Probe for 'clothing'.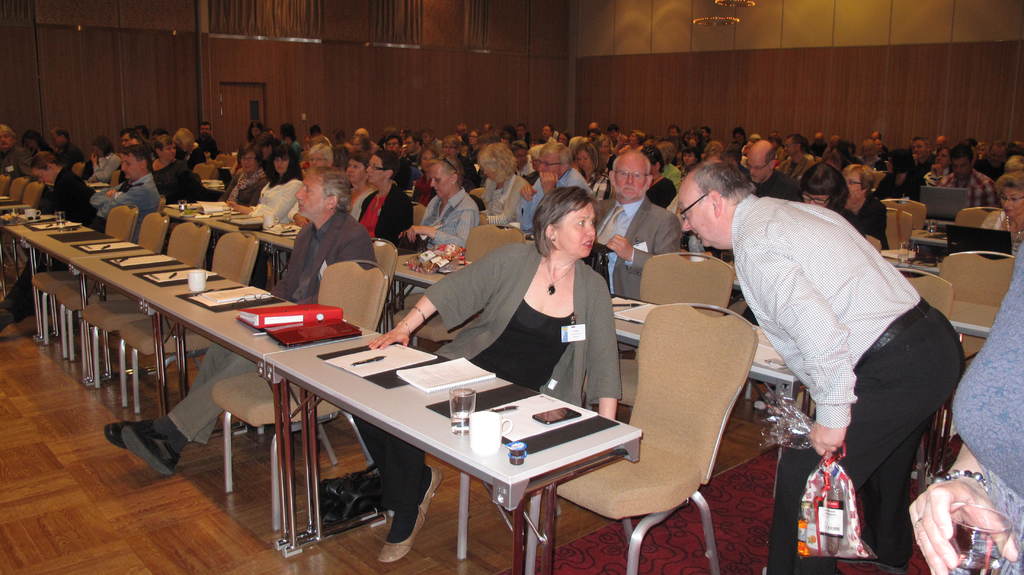
Probe result: [89, 176, 161, 226].
